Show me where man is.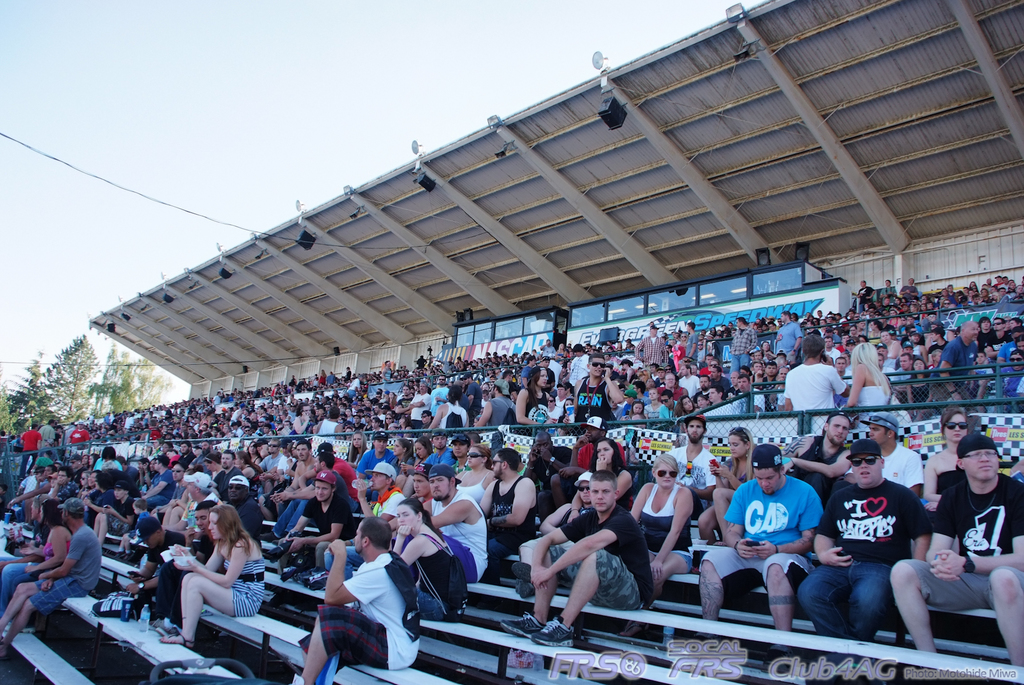
man is at pyautogui.locateOnScreen(276, 442, 321, 515).
